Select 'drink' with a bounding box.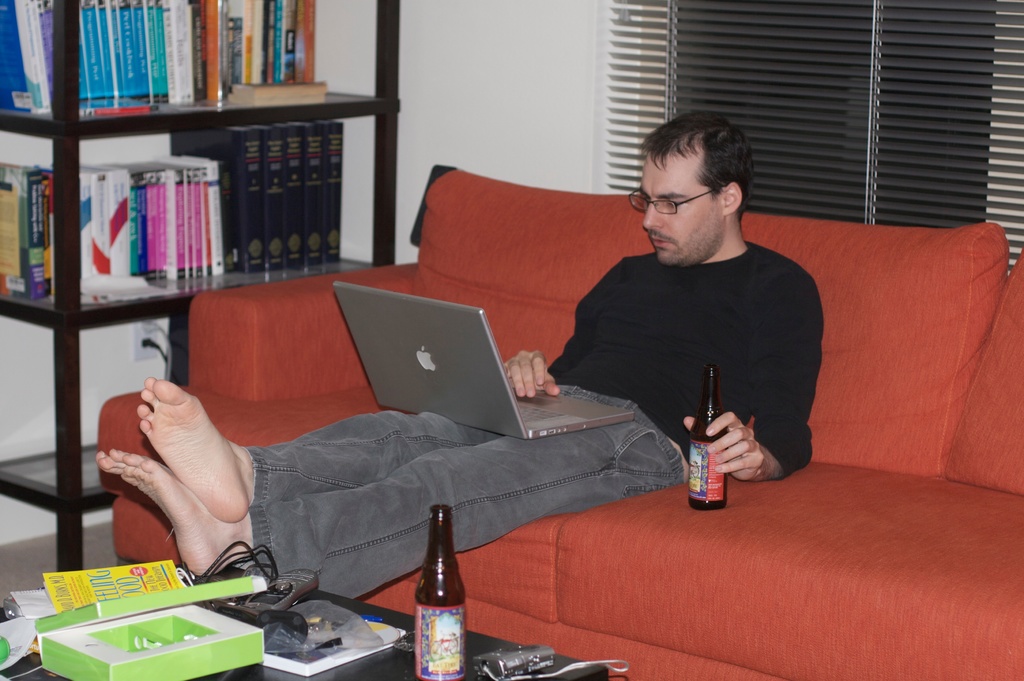
413/529/467/664.
